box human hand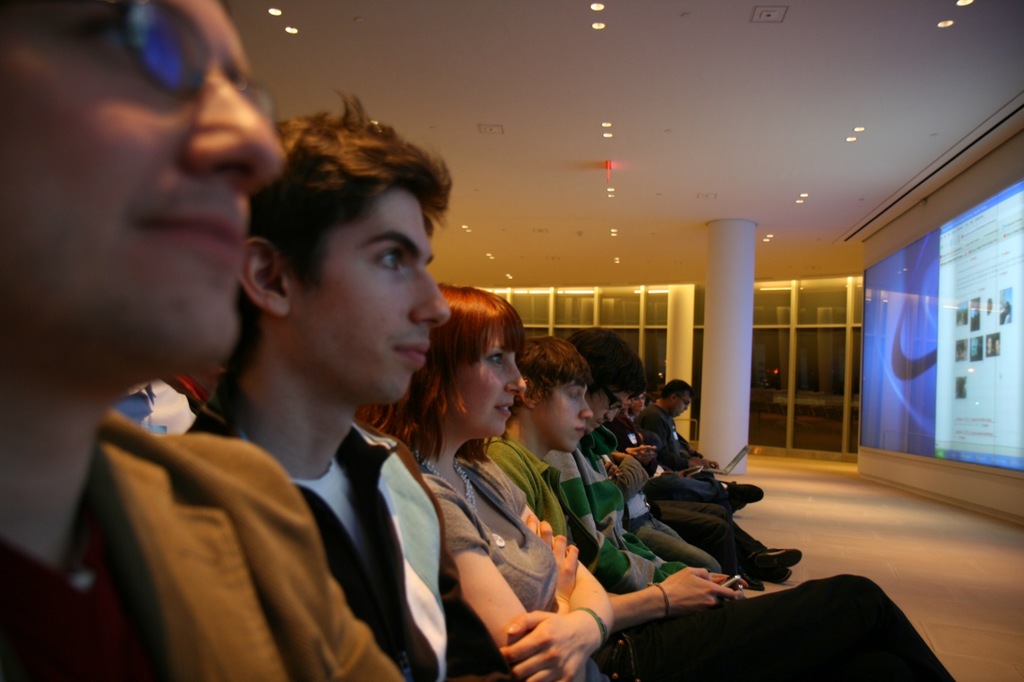
l=506, t=587, r=612, b=672
